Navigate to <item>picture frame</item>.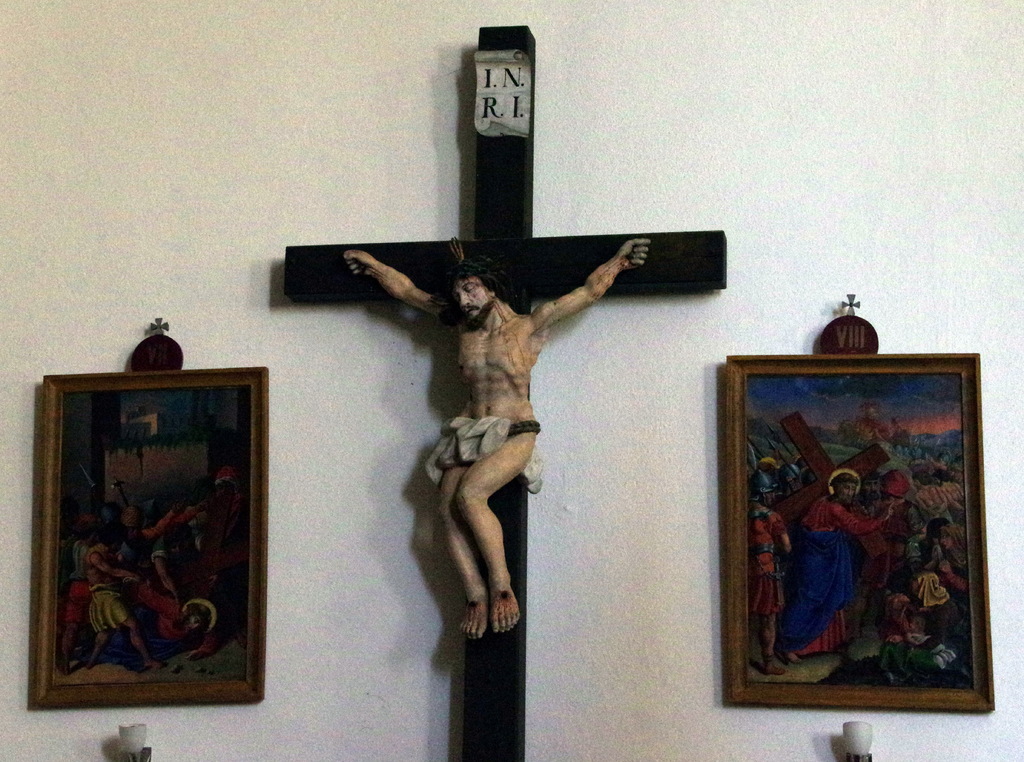
Navigation target: box(700, 347, 1004, 724).
